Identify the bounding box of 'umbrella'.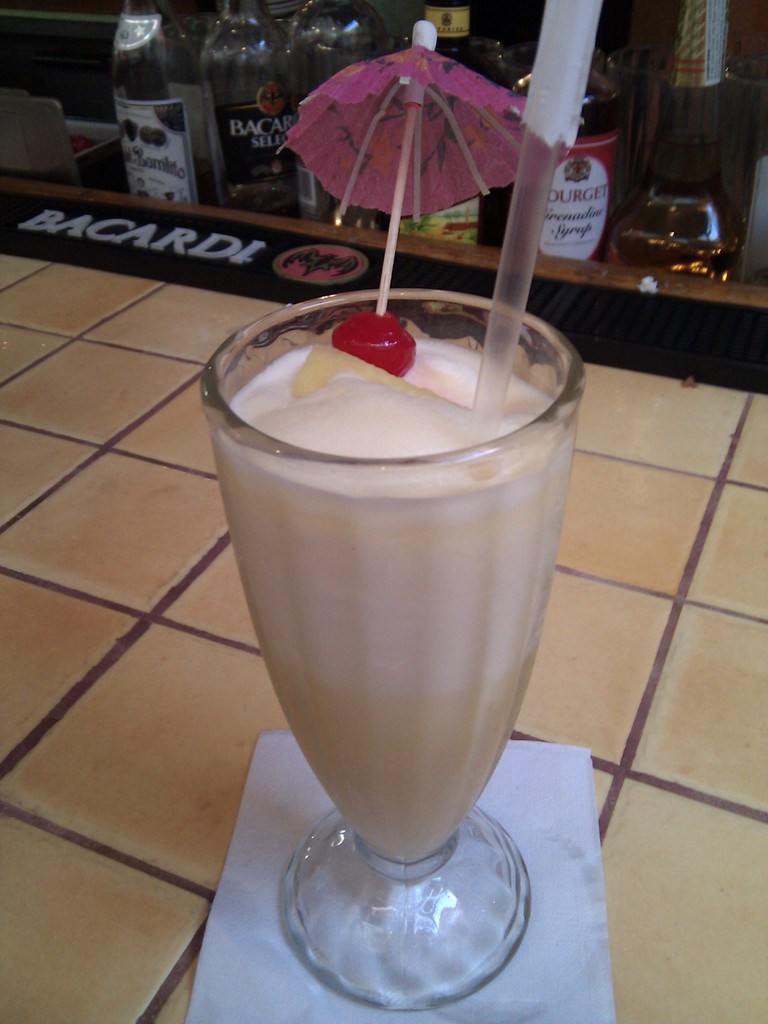
<region>279, 22, 570, 316</region>.
